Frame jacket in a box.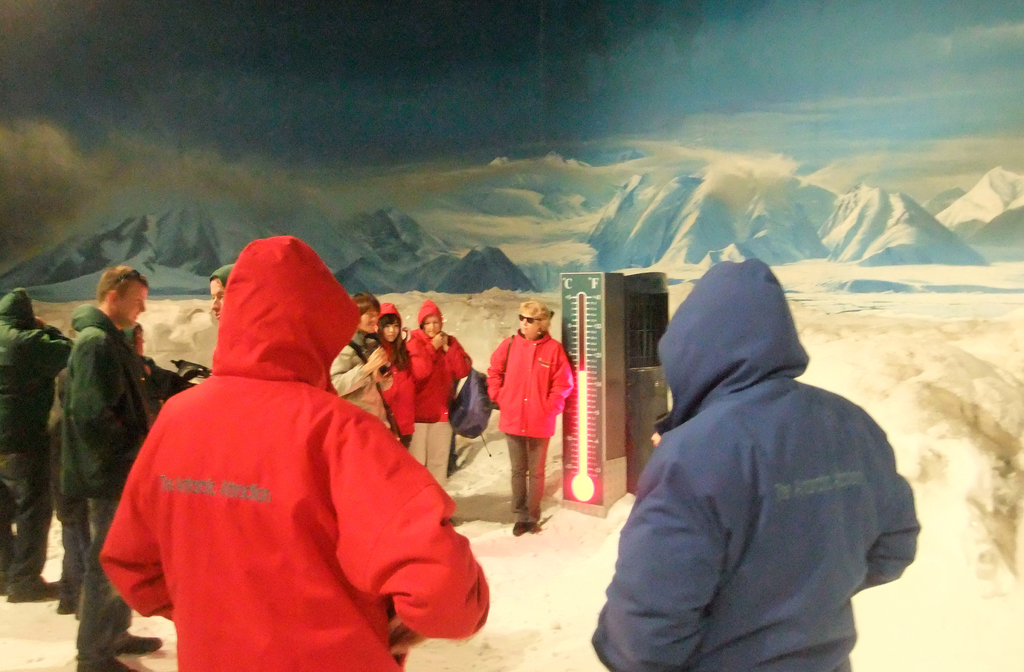
(x1=378, y1=299, x2=422, y2=434).
